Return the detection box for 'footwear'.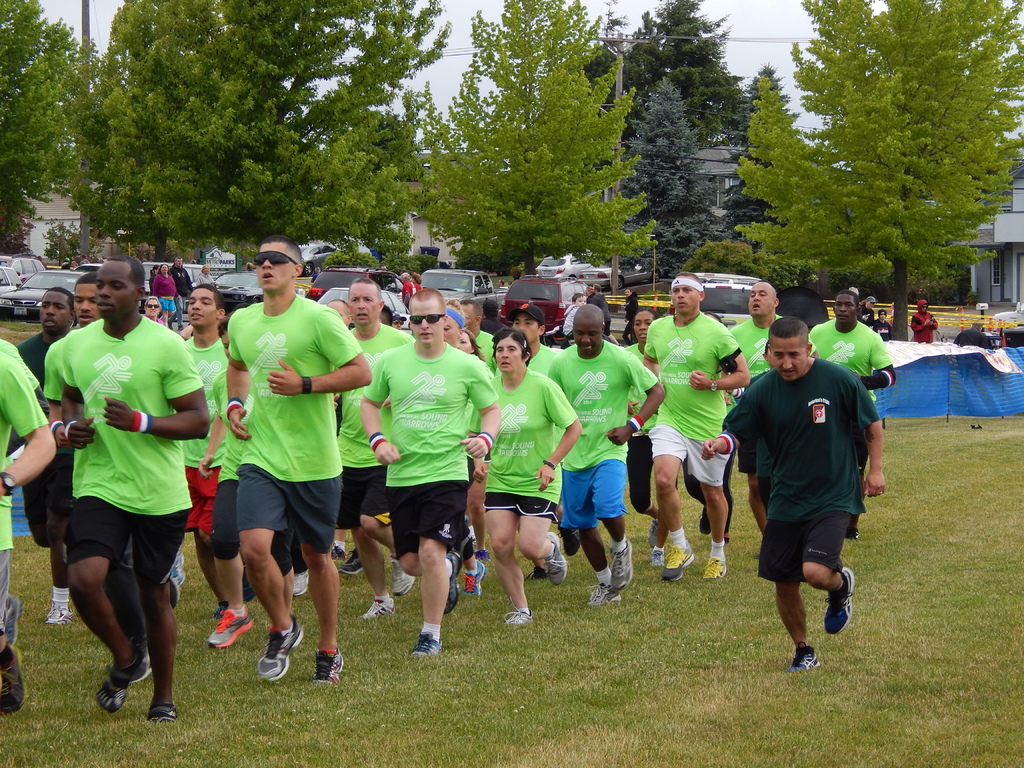
(left=440, top=553, right=461, bottom=612).
